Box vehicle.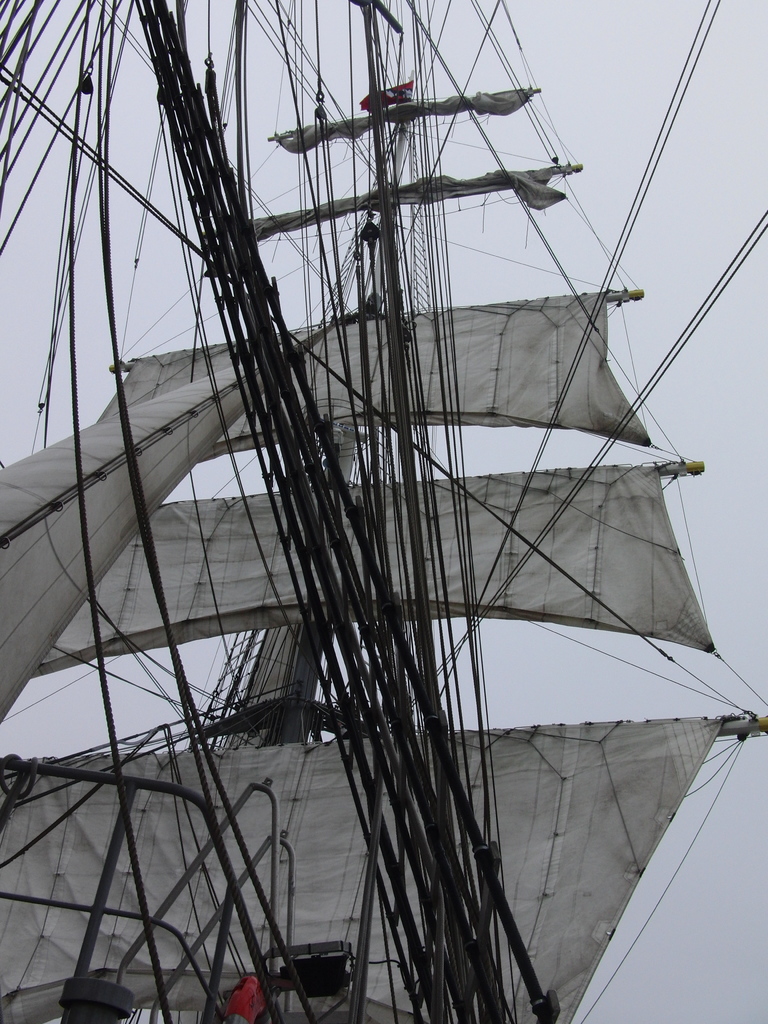
box(29, 40, 713, 937).
